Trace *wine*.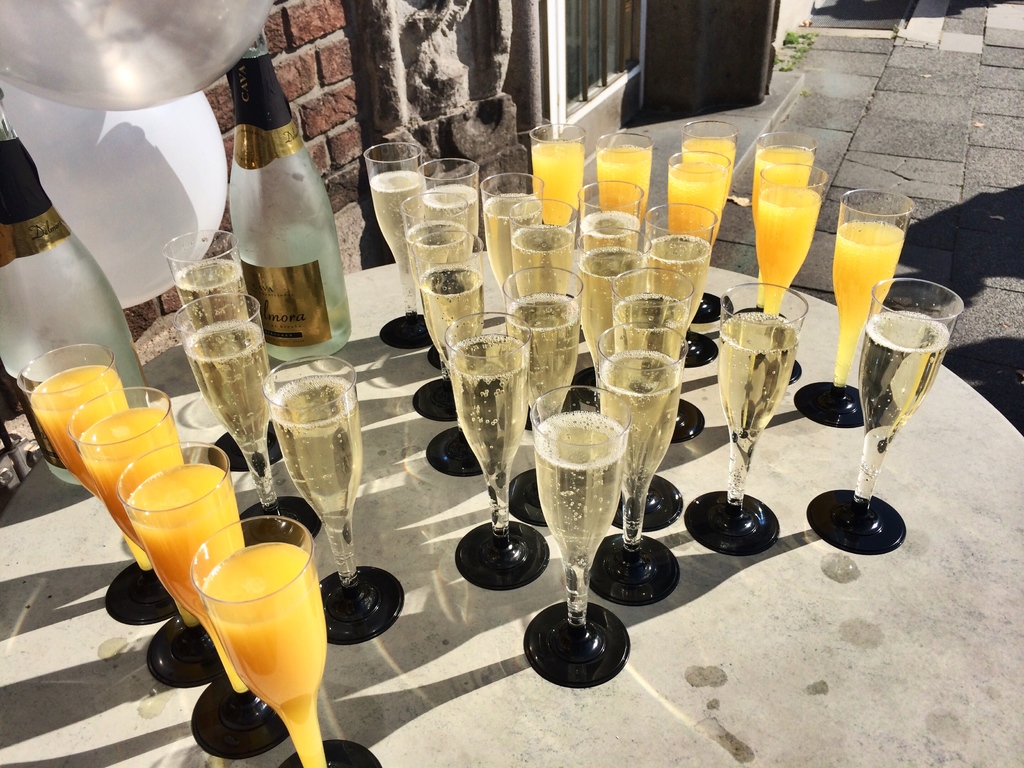
Traced to bbox(369, 170, 422, 312).
